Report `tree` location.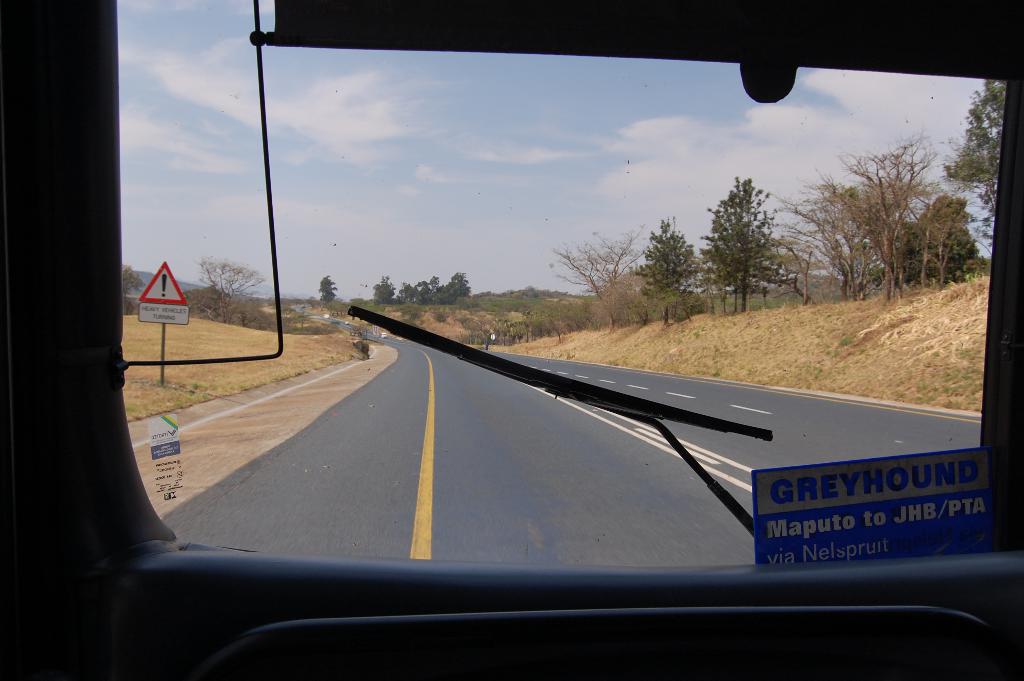
Report: select_region(118, 261, 148, 316).
